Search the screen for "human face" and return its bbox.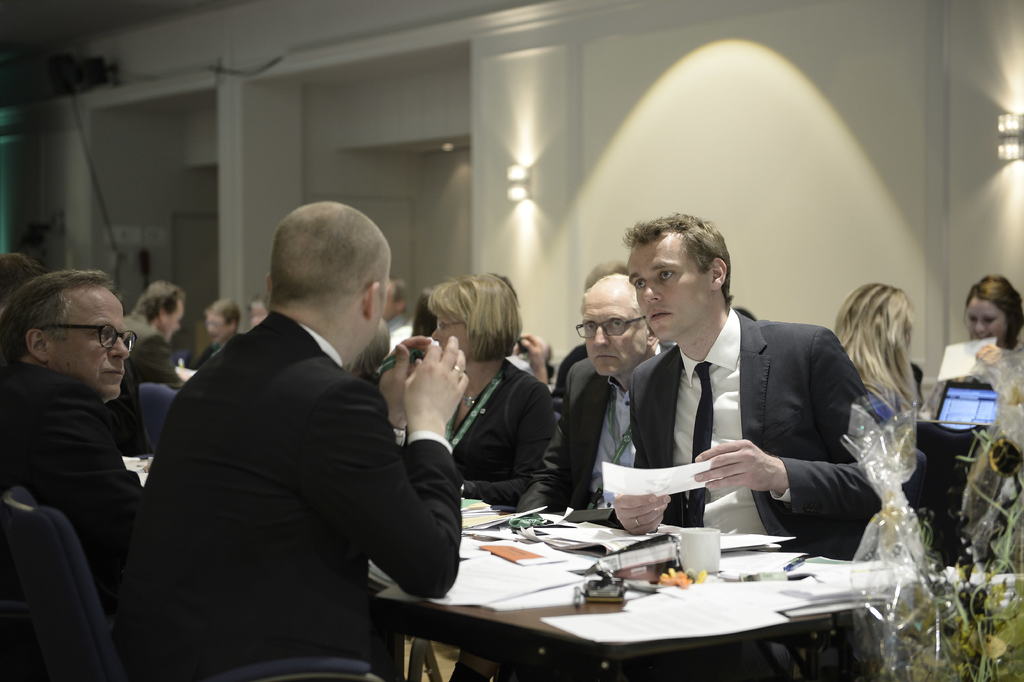
Found: l=204, t=315, r=223, b=342.
